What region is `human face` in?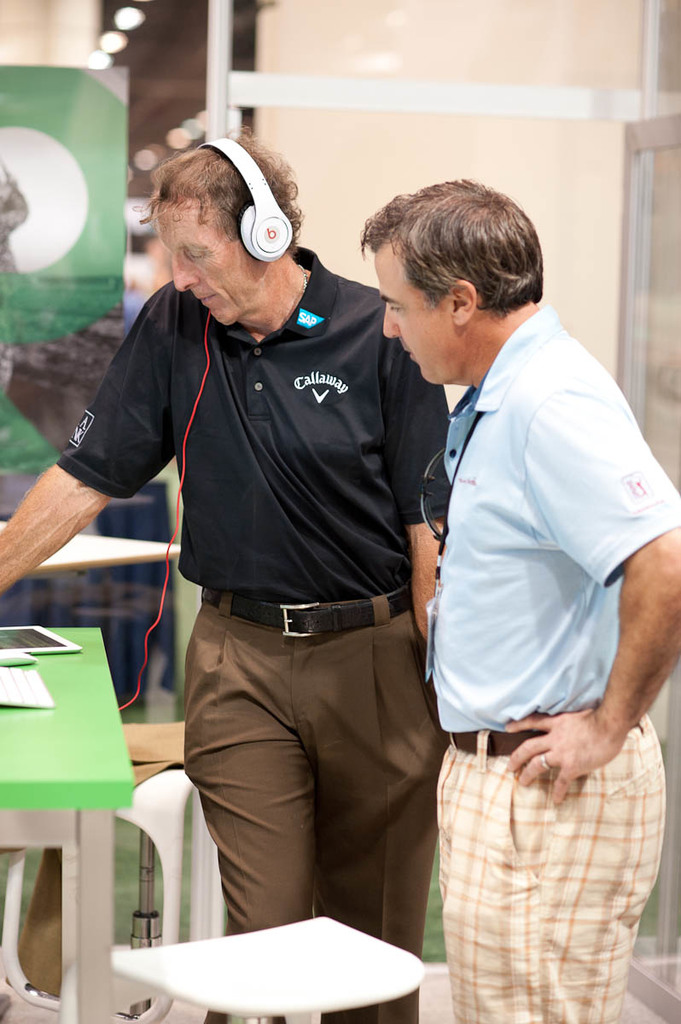
368/241/462/390.
